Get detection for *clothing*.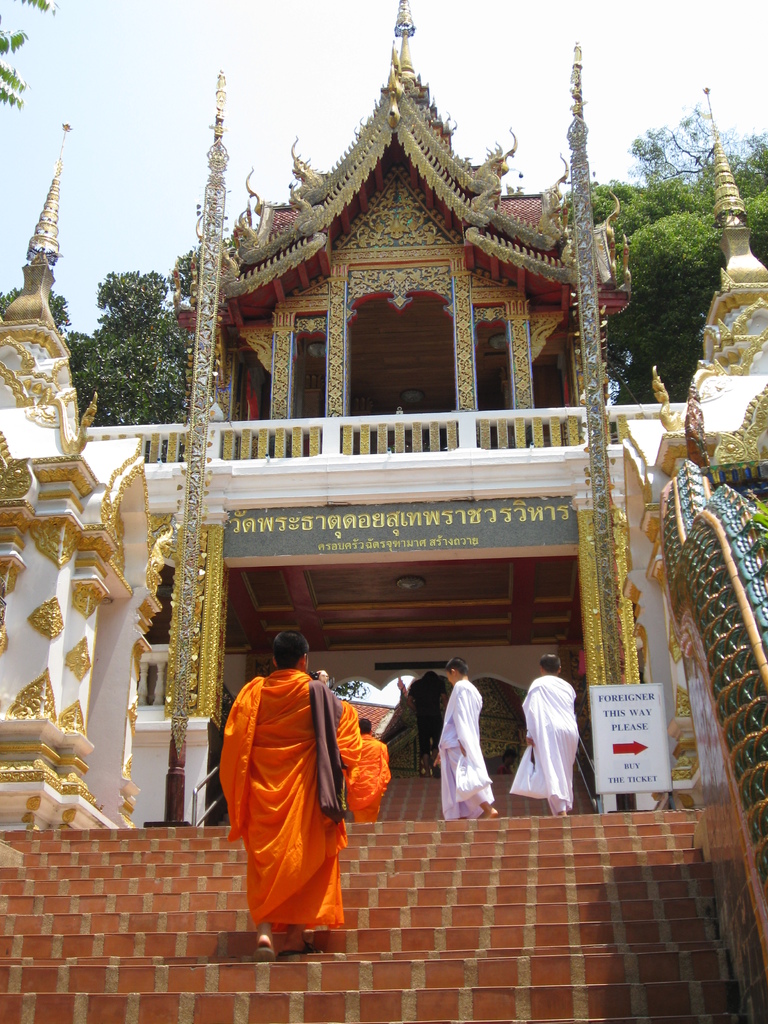
Detection: 344, 730, 392, 822.
